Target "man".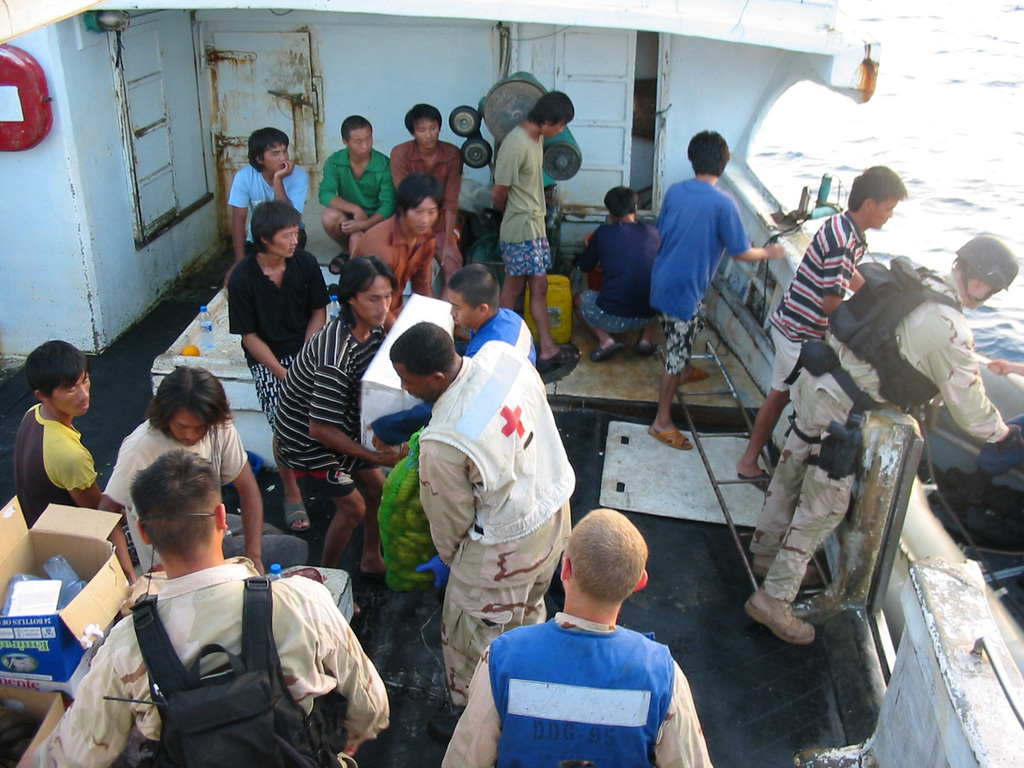
Target region: crop(223, 203, 381, 536).
